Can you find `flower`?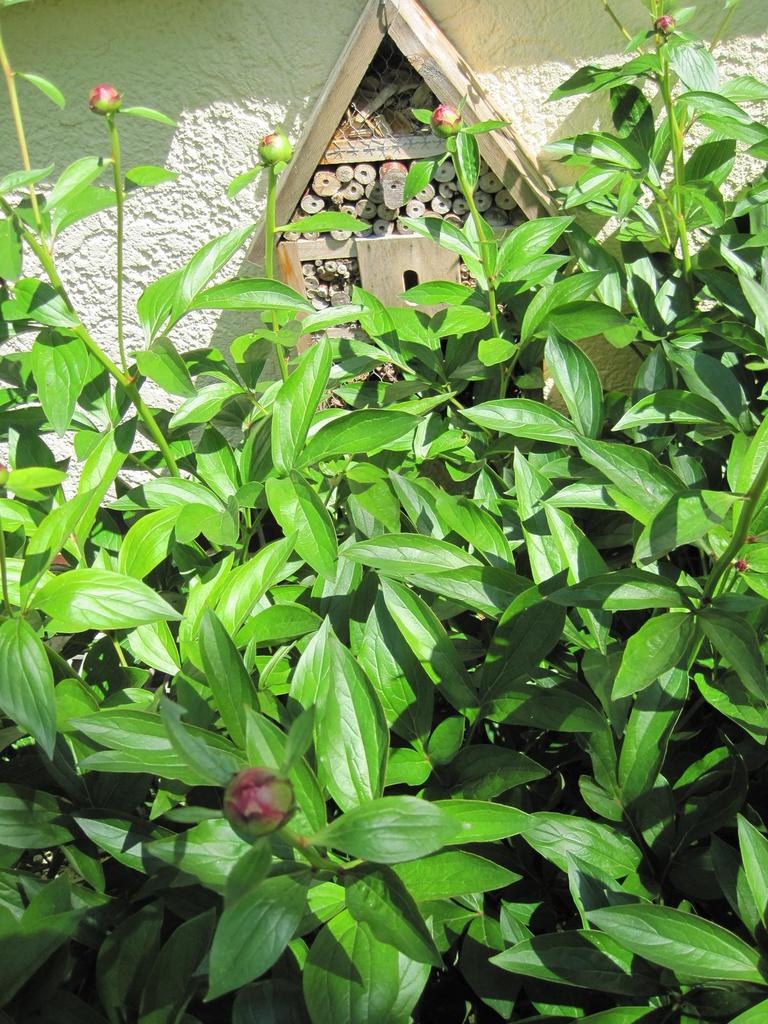
Yes, bounding box: BBox(223, 755, 316, 842).
